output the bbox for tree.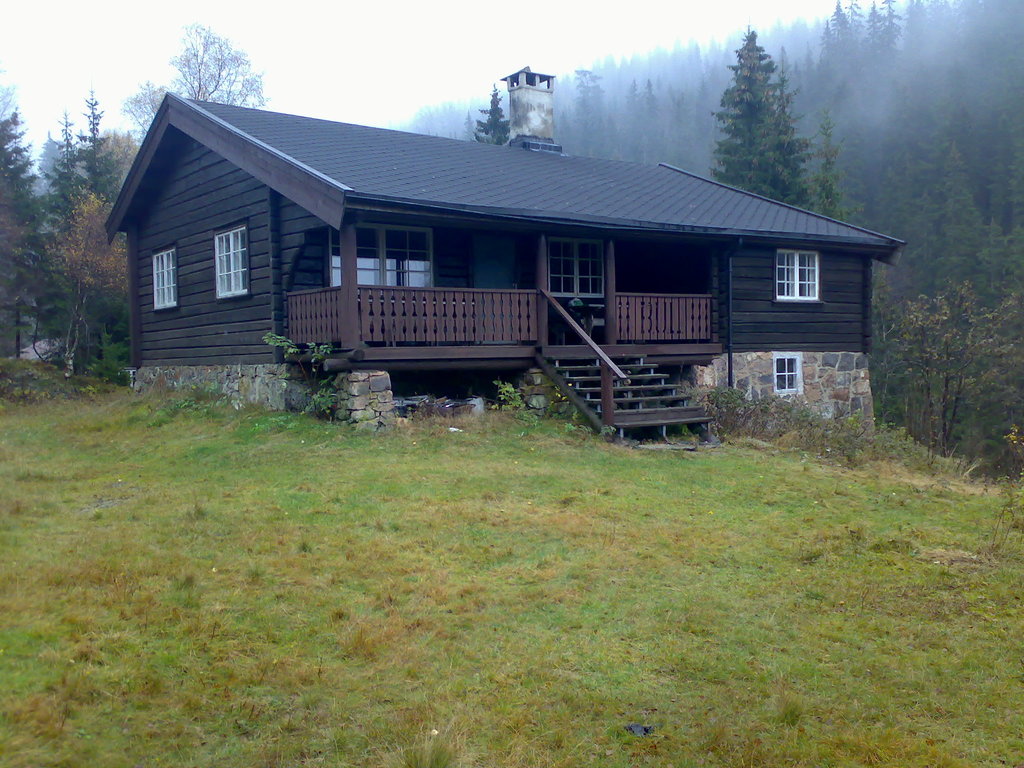
473, 83, 511, 150.
